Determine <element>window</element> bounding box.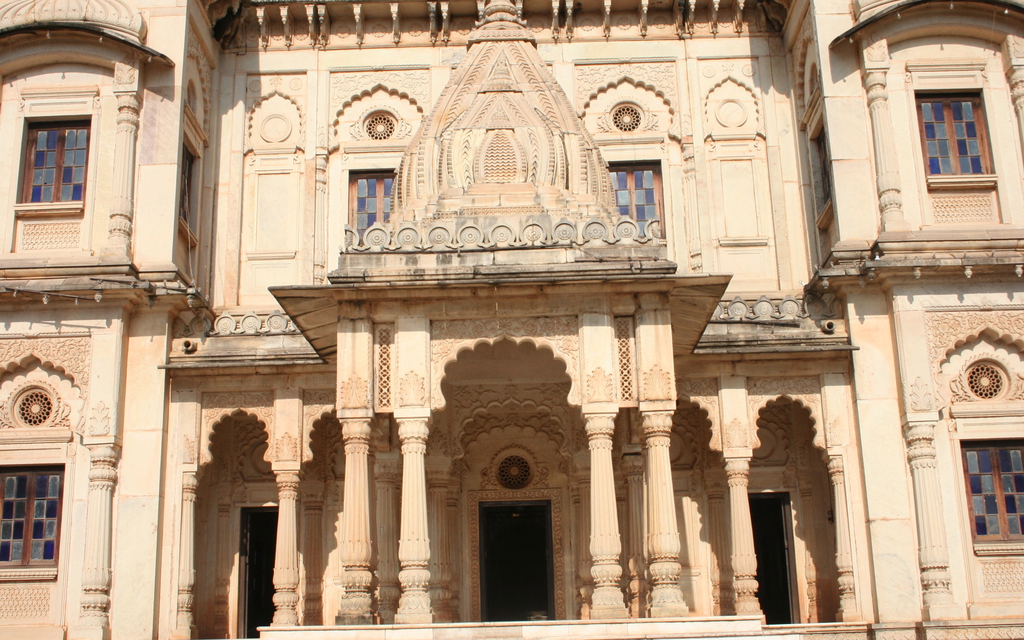
Determined: l=176, t=119, r=206, b=244.
